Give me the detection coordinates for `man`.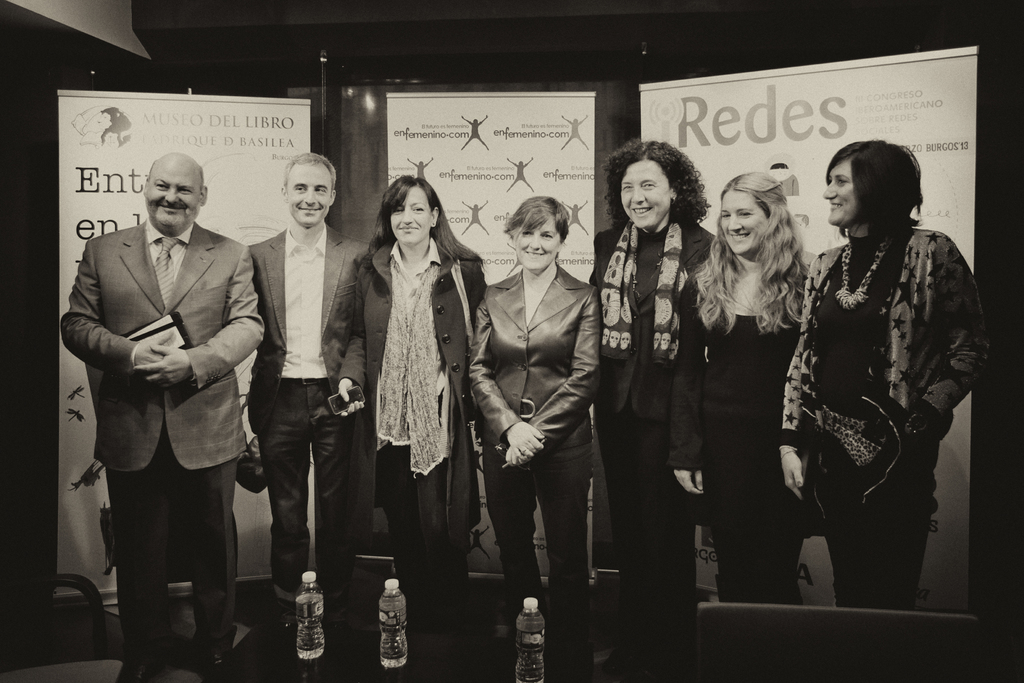
left=248, top=149, right=378, bottom=630.
